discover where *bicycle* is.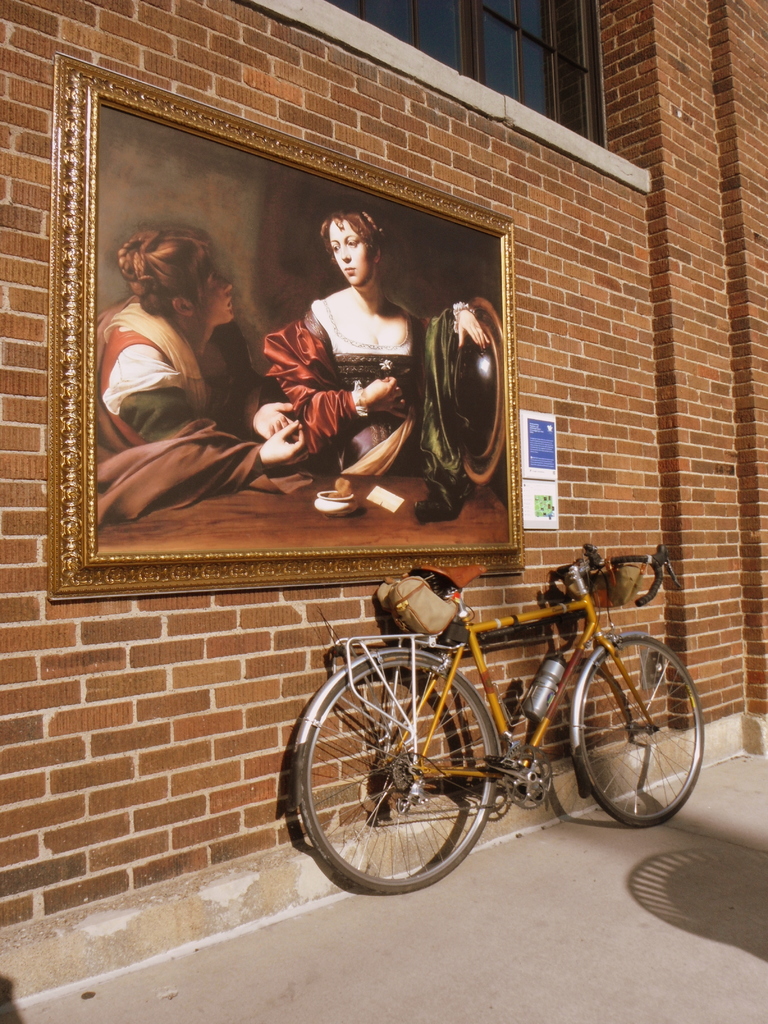
Discovered at (281, 540, 715, 899).
